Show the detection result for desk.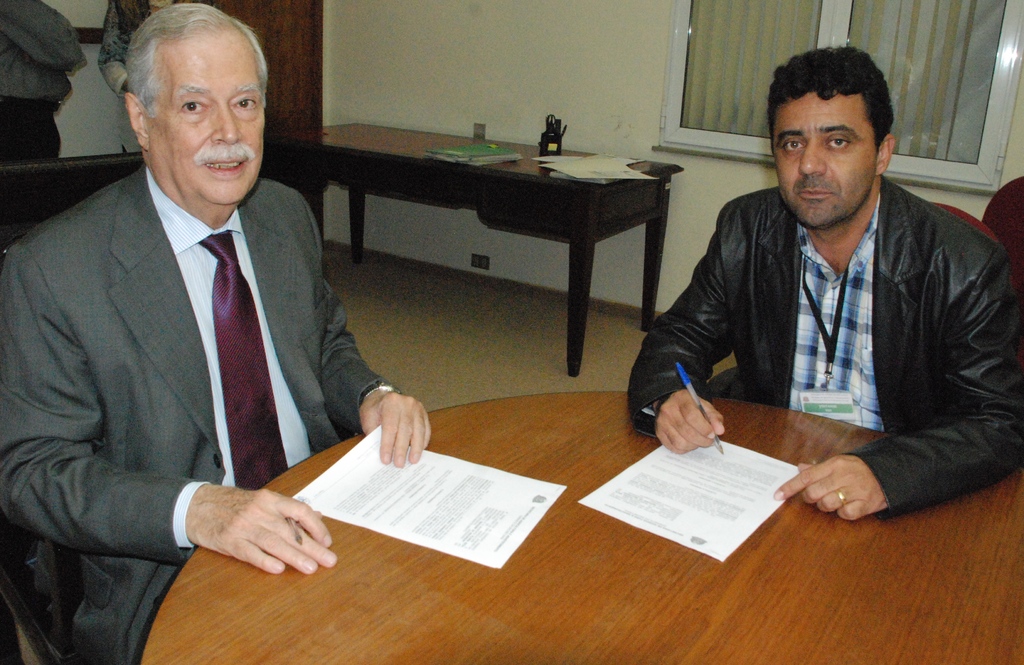
(x1=286, y1=123, x2=707, y2=385).
